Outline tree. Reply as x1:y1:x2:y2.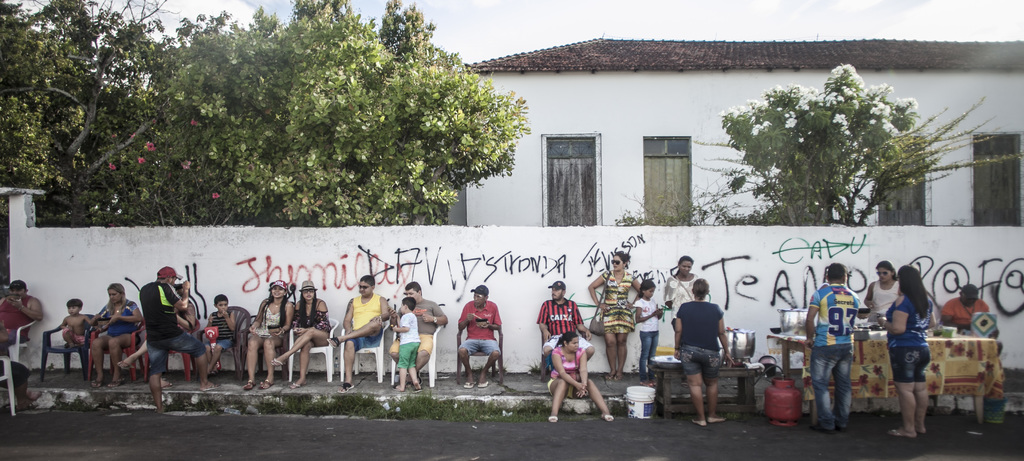
47:0:164:229.
